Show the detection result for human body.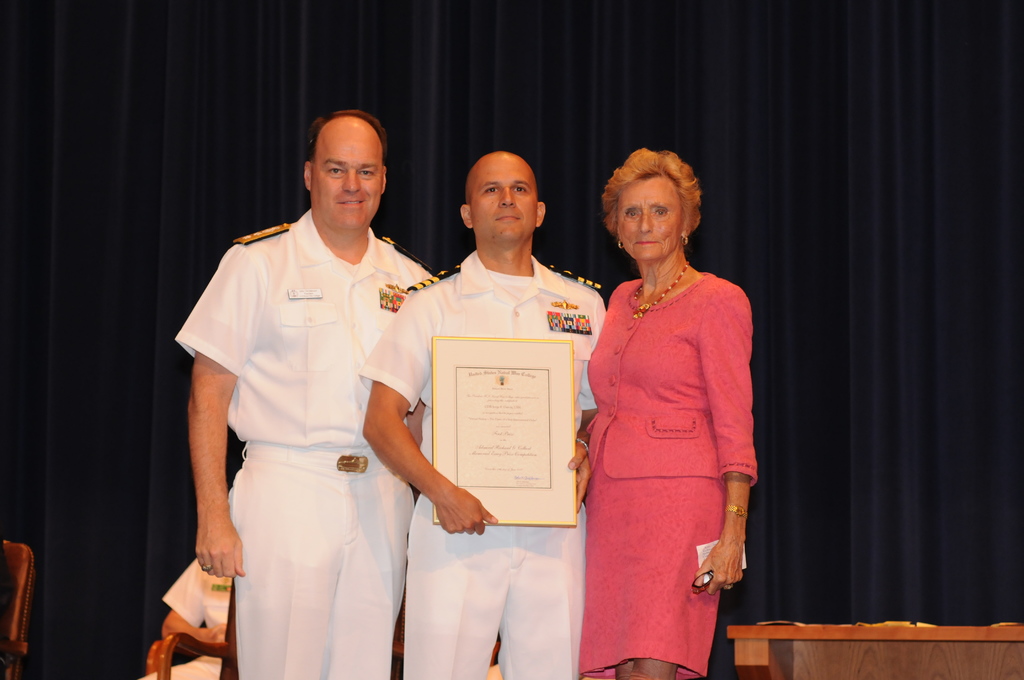
[361, 151, 596, 679].
